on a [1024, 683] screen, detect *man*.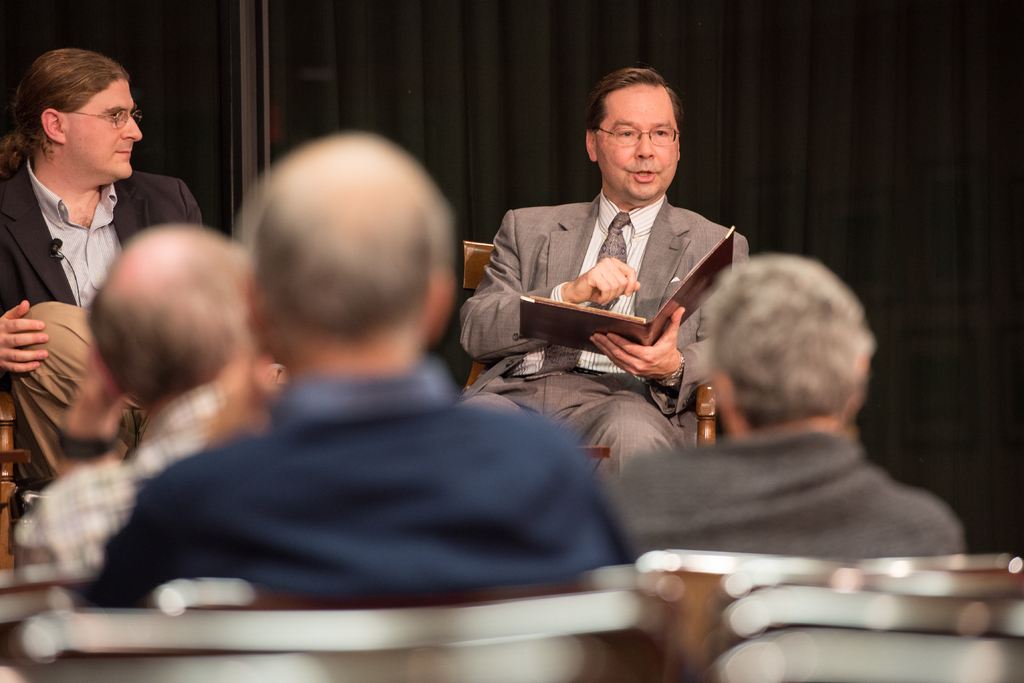
<region>81, 131, 640, 612</region>.
